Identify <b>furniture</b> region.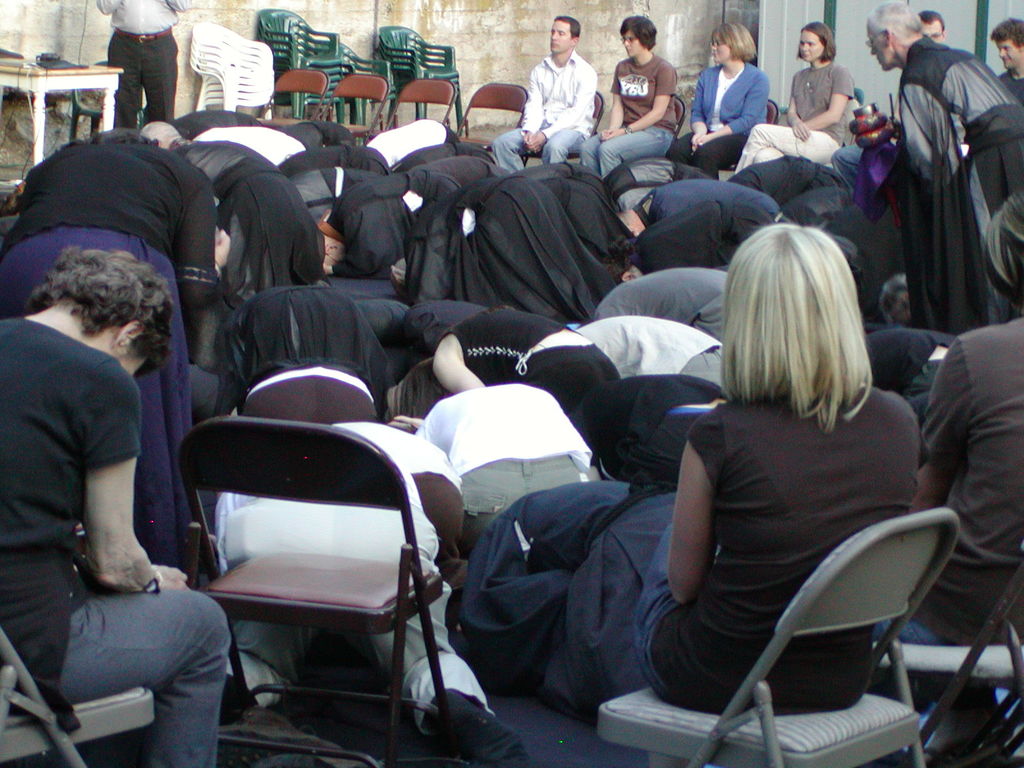
Region: (599, 507, 961, 767).
